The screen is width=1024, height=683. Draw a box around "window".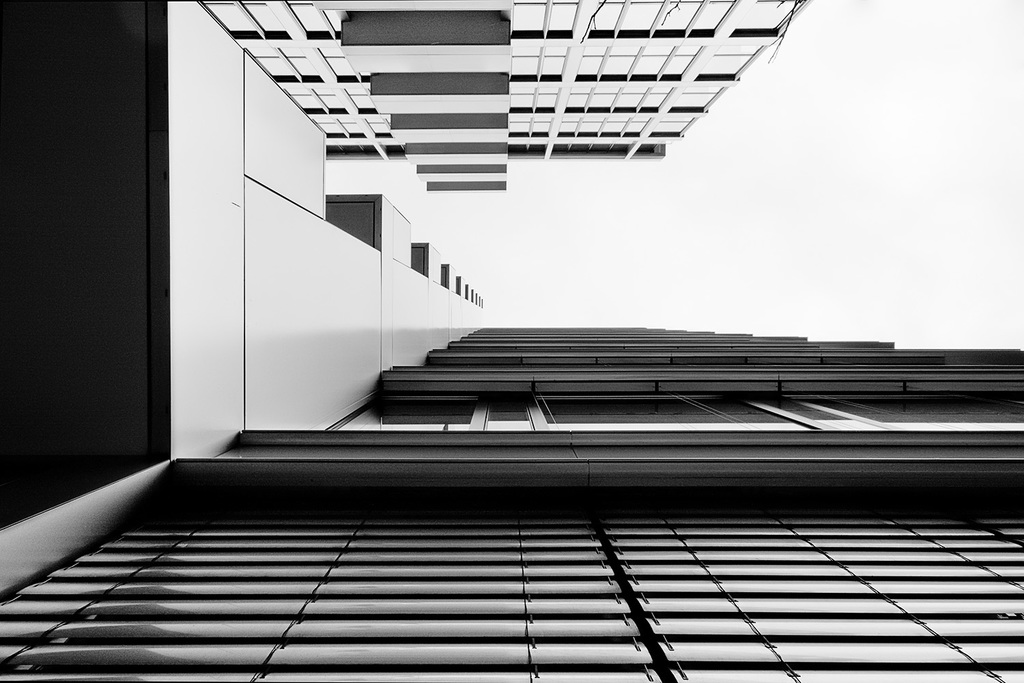
539 124 623 143.
